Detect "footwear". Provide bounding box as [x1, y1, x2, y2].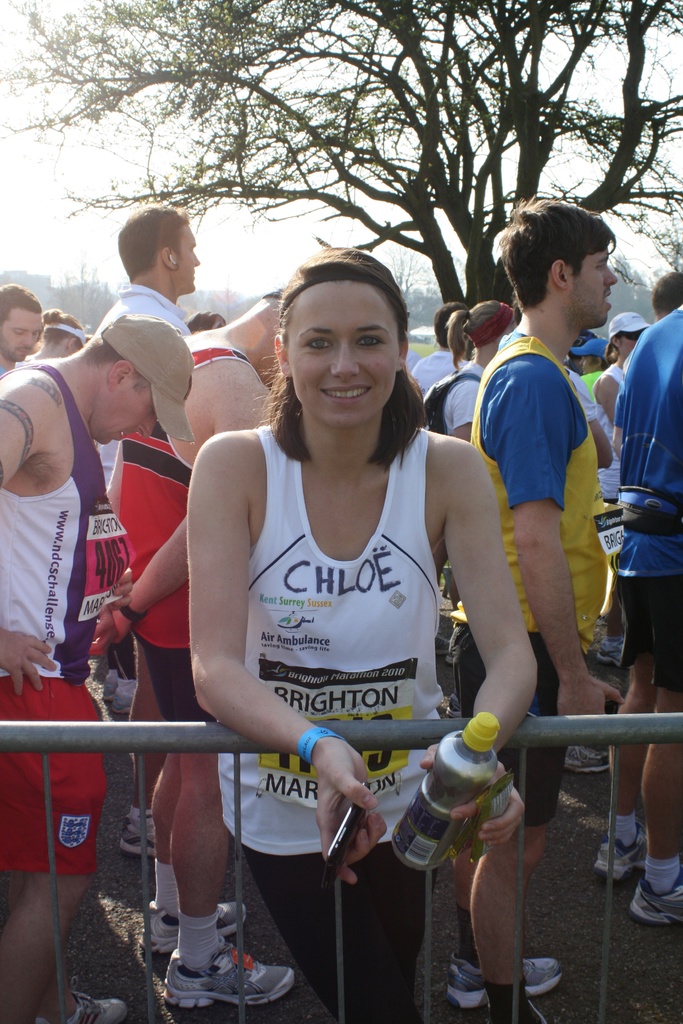
[158, 947, 288, 1005].
